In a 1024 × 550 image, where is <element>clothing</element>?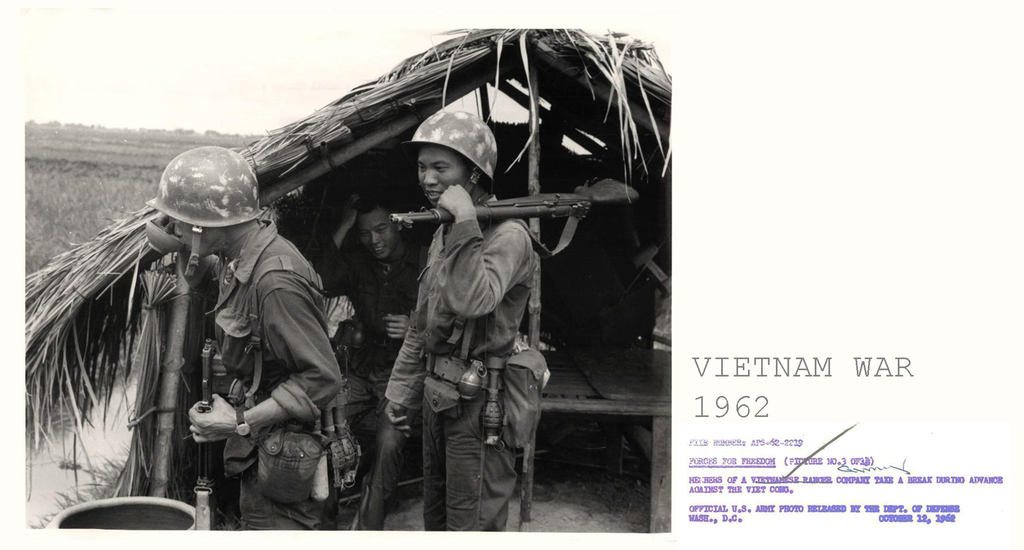
Rect(191, 227, 368, 533).
